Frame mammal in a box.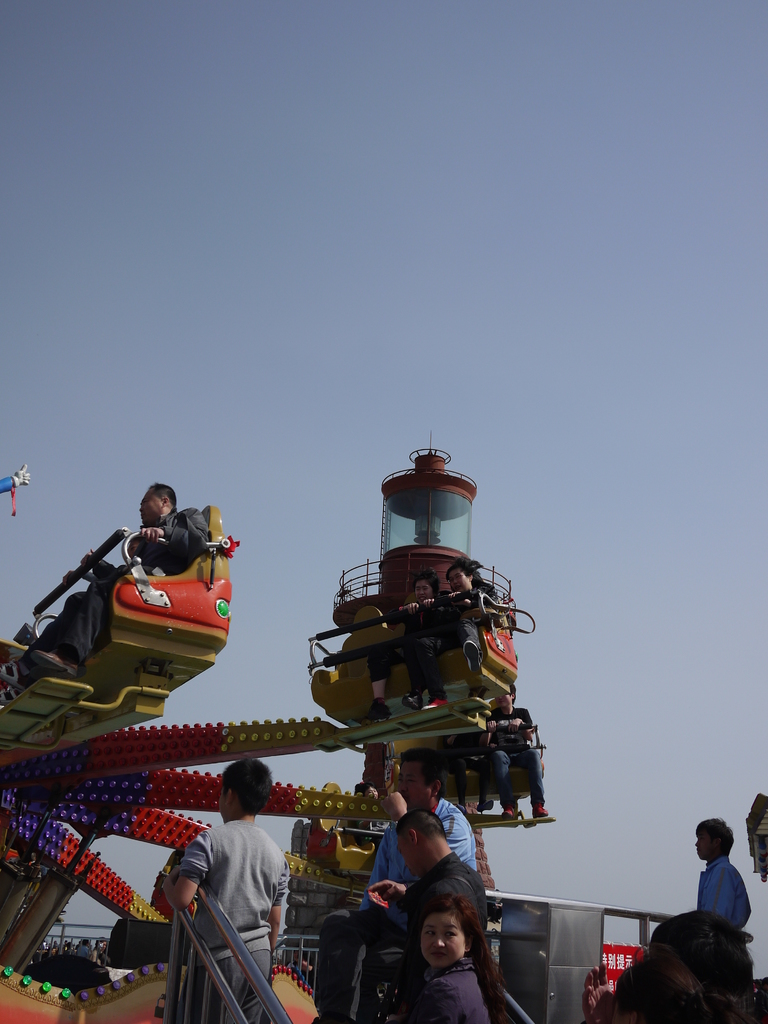
box=[581, 909, 756, 1023].
